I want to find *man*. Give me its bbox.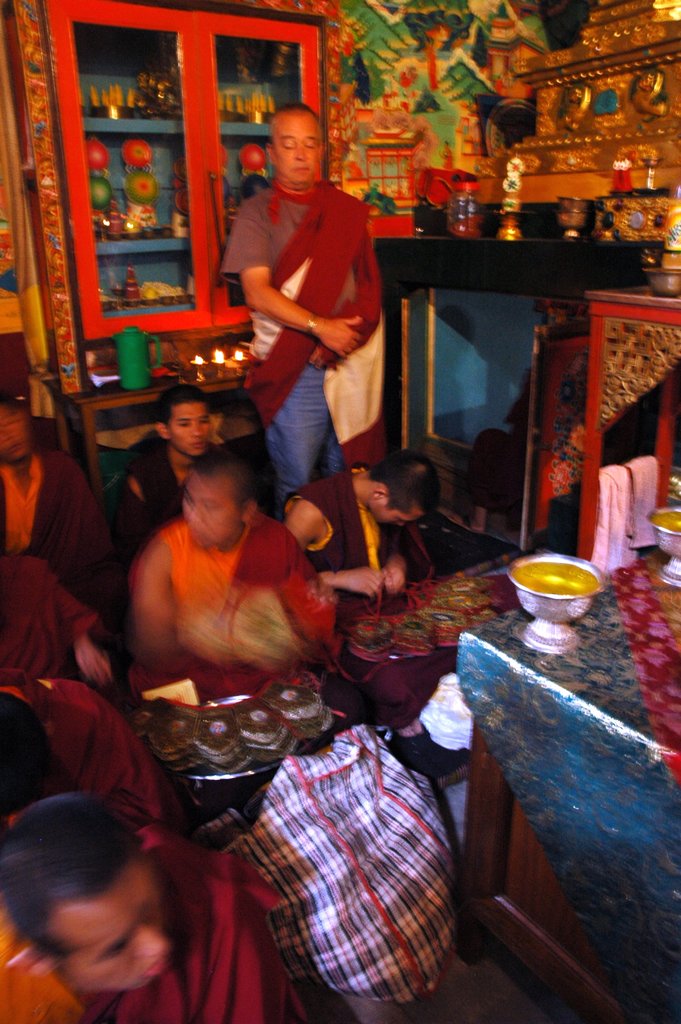
(0, 396, 113, 634).
